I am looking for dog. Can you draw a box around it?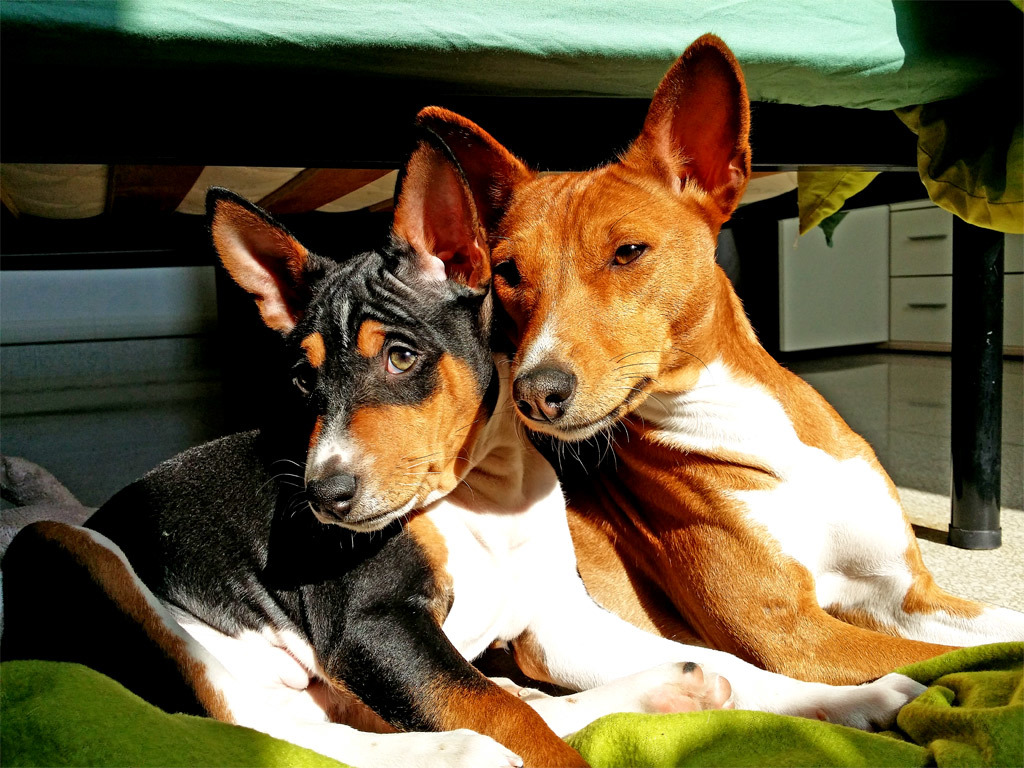
Sure, the bounding box is select_region(412, 28, 1023, 685).
